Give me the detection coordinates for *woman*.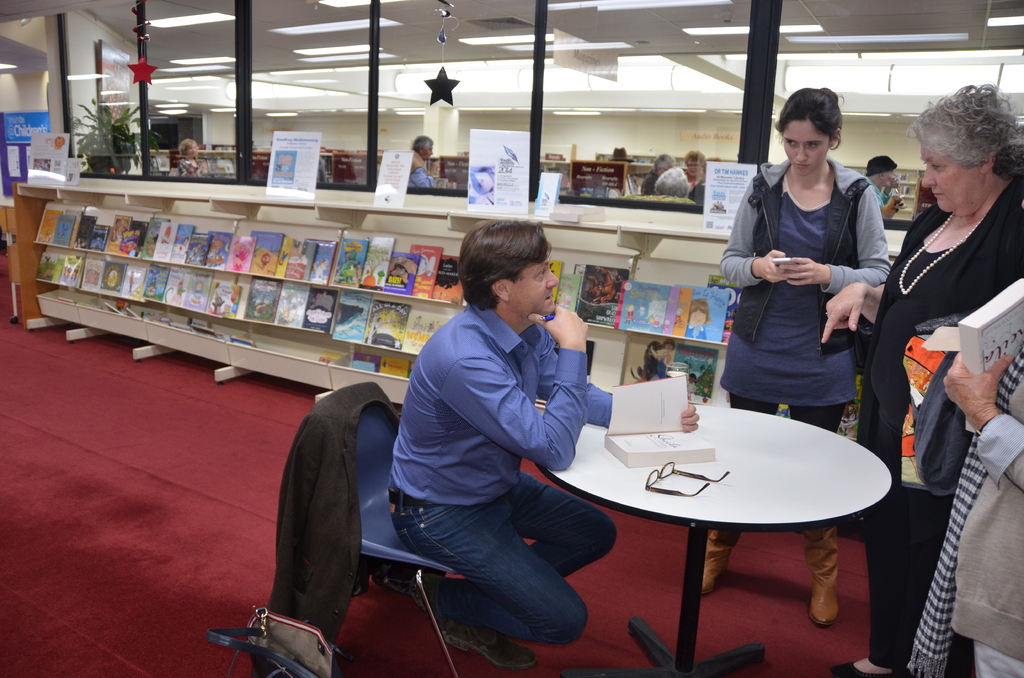
(178,134,199,157).
